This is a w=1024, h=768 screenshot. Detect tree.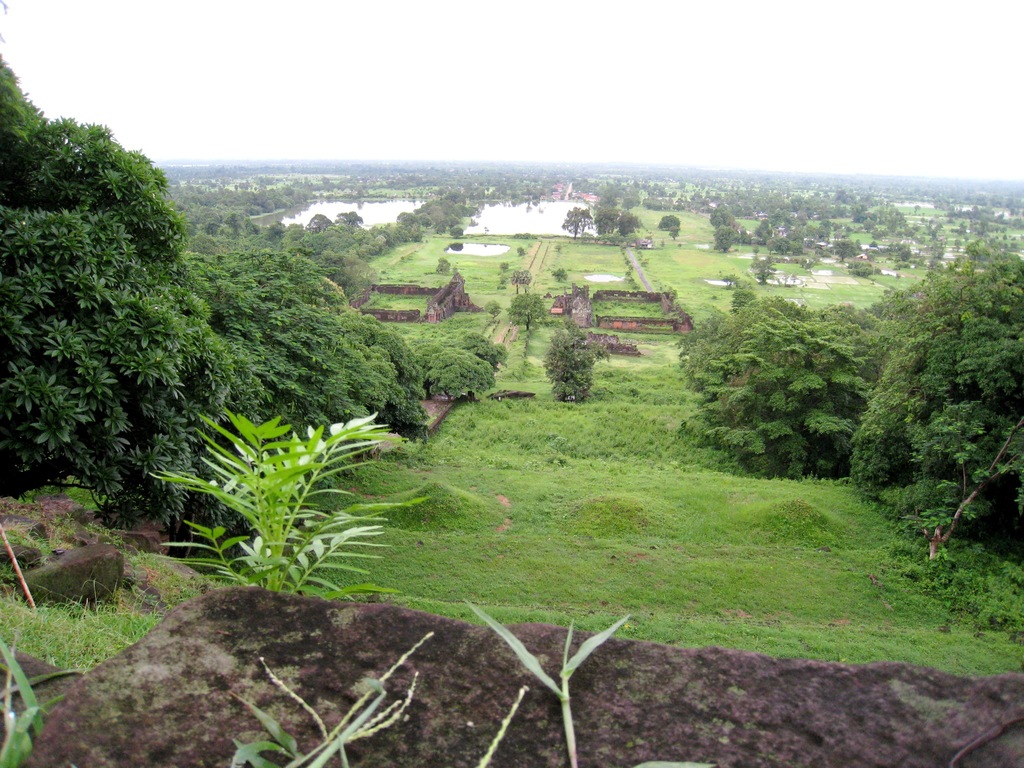
681,273,906,485.
